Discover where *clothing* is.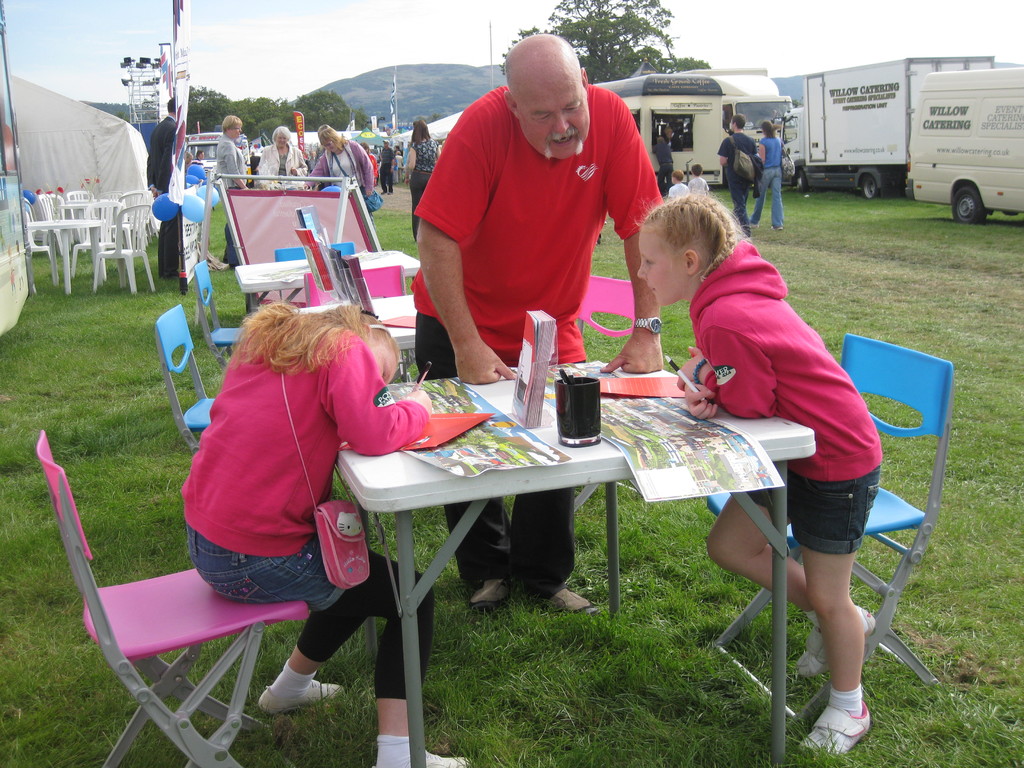
Discovered at box=[718, 129, 755, 225].
